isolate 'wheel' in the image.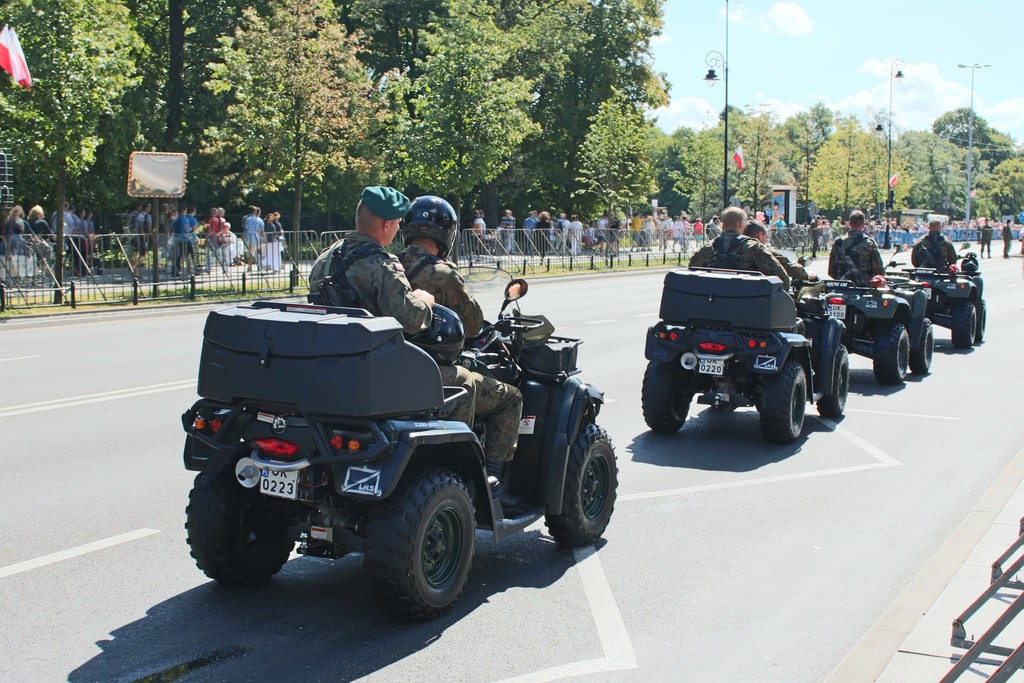
Isolated region: locate(180, 454, 300, 598).
